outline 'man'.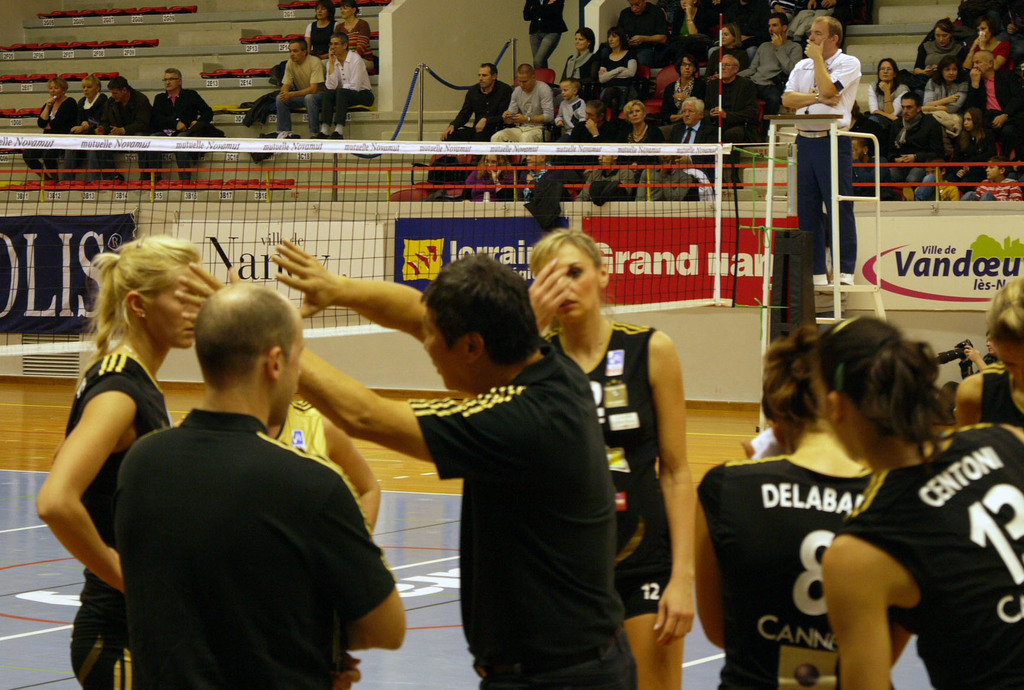
Outline: Rect(881, 90, 945, 192).
